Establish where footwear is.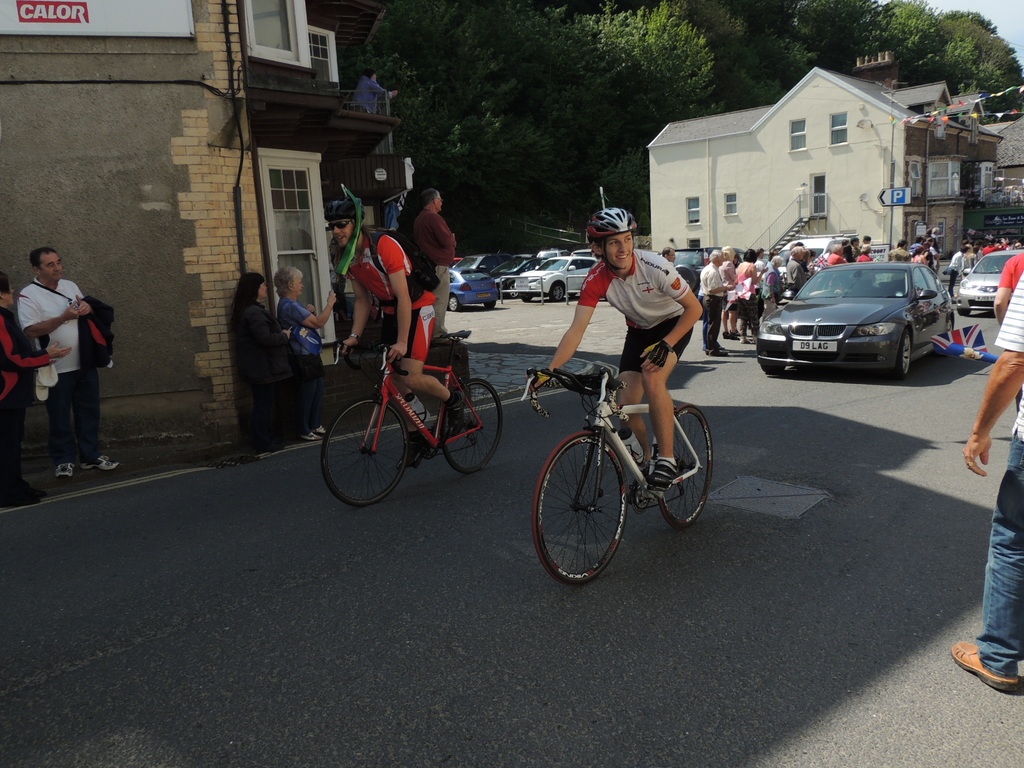
Established at <bbox>438, 336, 457, 346</bbox>.
